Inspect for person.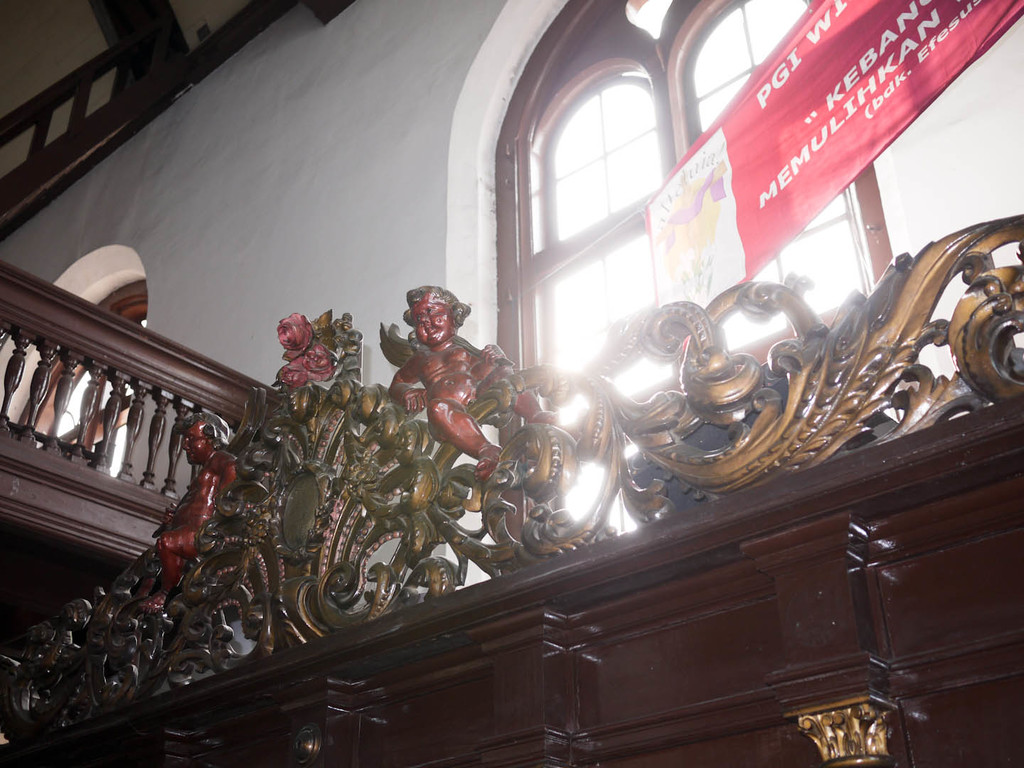
Inspection: {"left": 388, "top": 287, "right": 562, "bottom": 479}.
